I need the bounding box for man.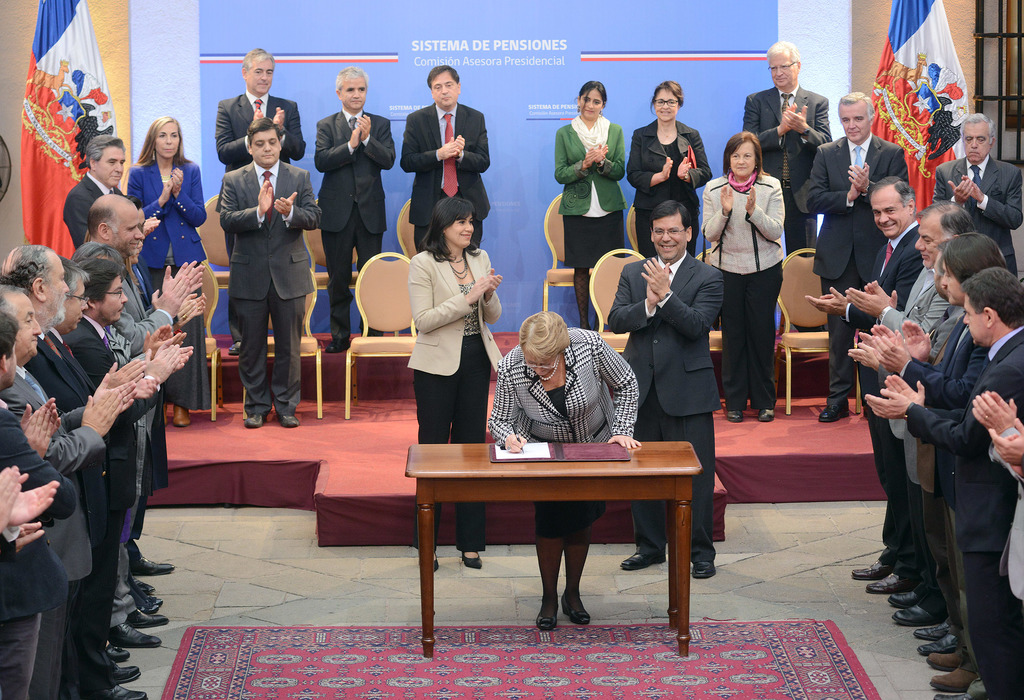
Here it is: [402, 66, 494, 256].
